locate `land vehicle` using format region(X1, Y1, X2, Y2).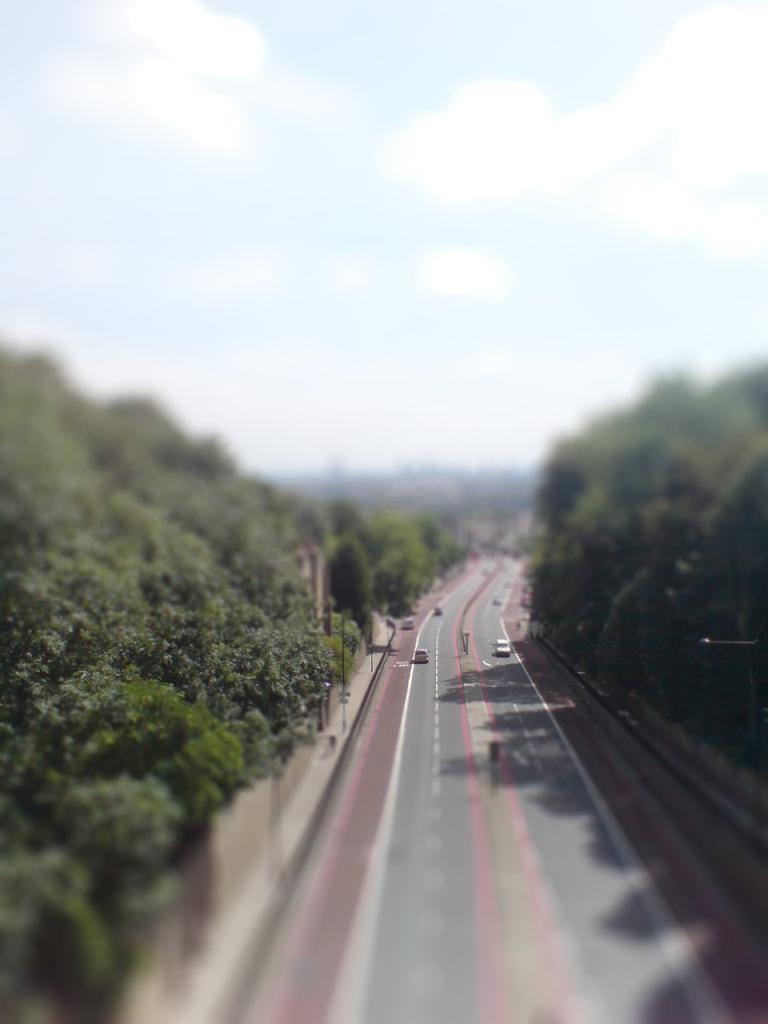
region(496, 637, 510, 657).
